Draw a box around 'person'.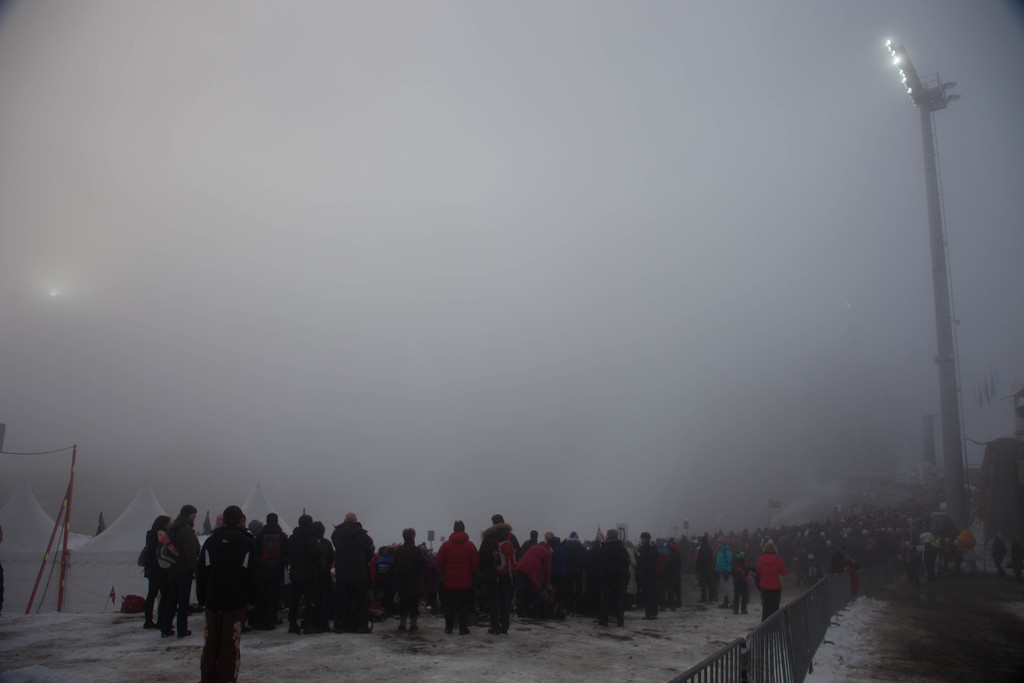
bbox(755, 539, 789, 625).
